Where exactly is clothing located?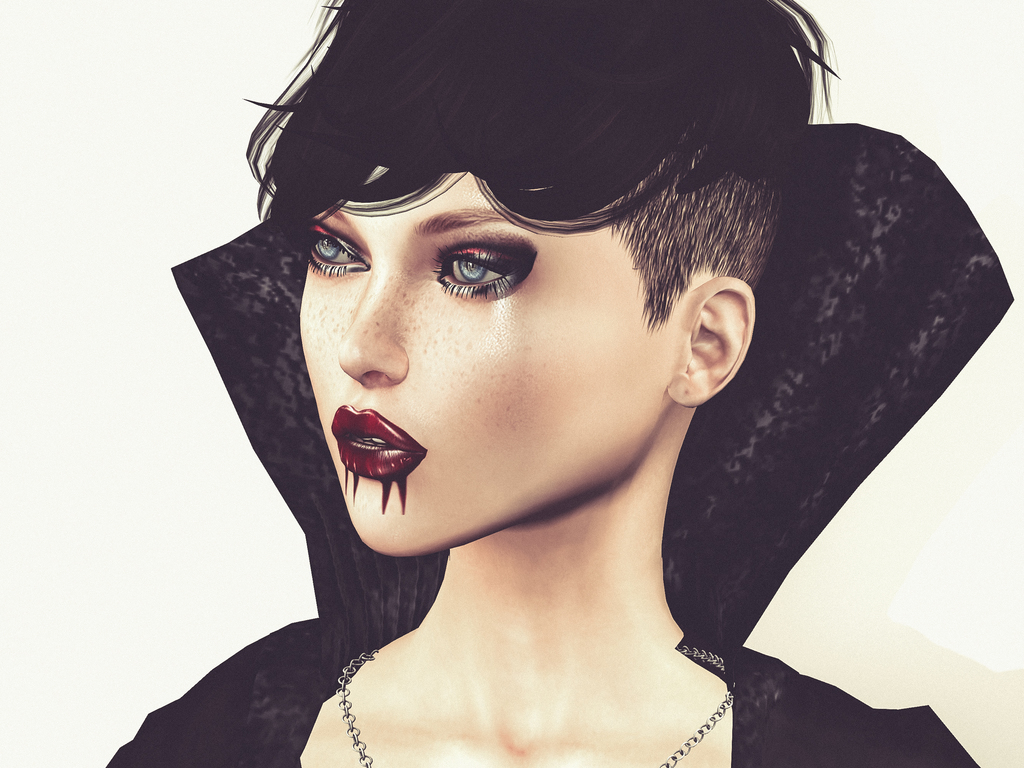
Its bounding box is <bbox>101, 166, 1016, 767</bbox>.
